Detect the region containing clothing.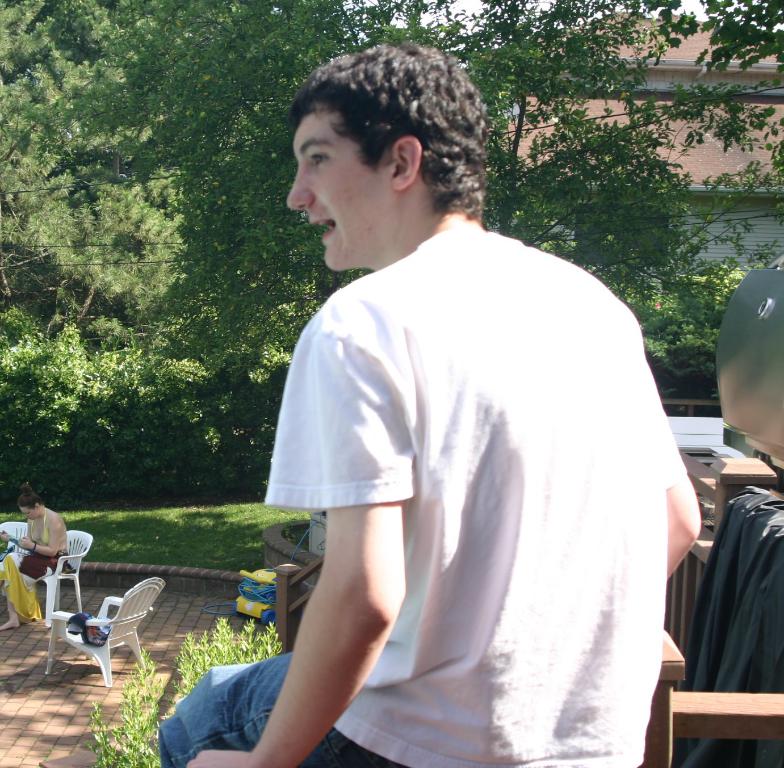
[143, 226, 698, 767].
